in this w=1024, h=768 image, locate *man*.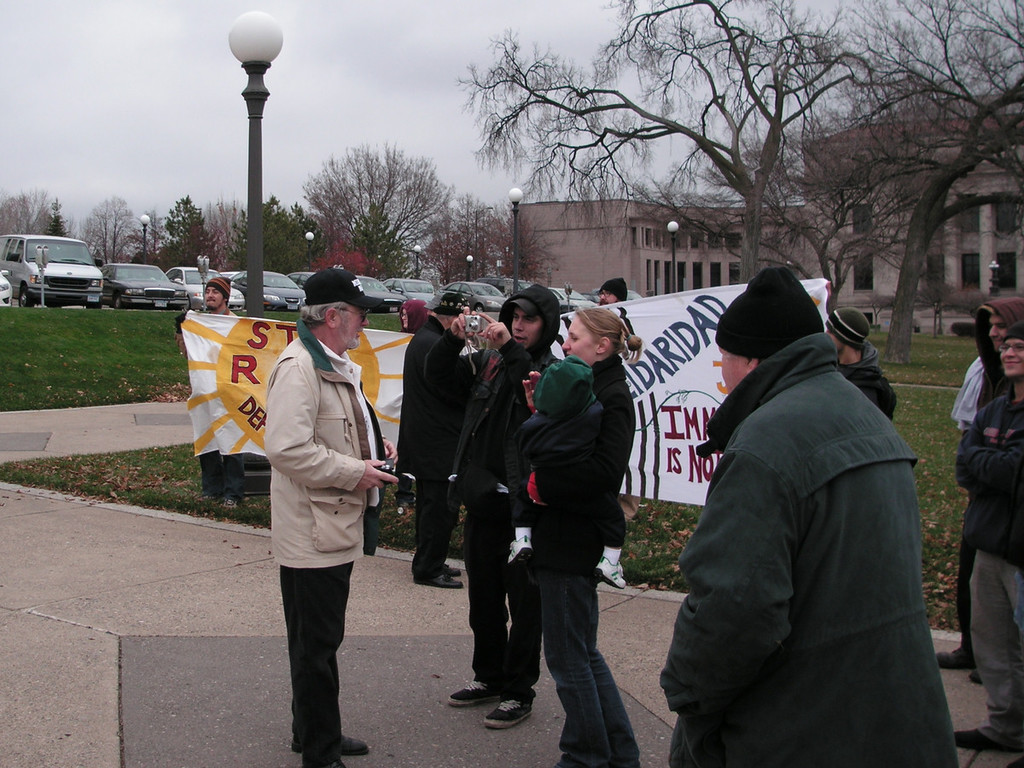
Bounding box: box(952, 319, 1023, 767).
